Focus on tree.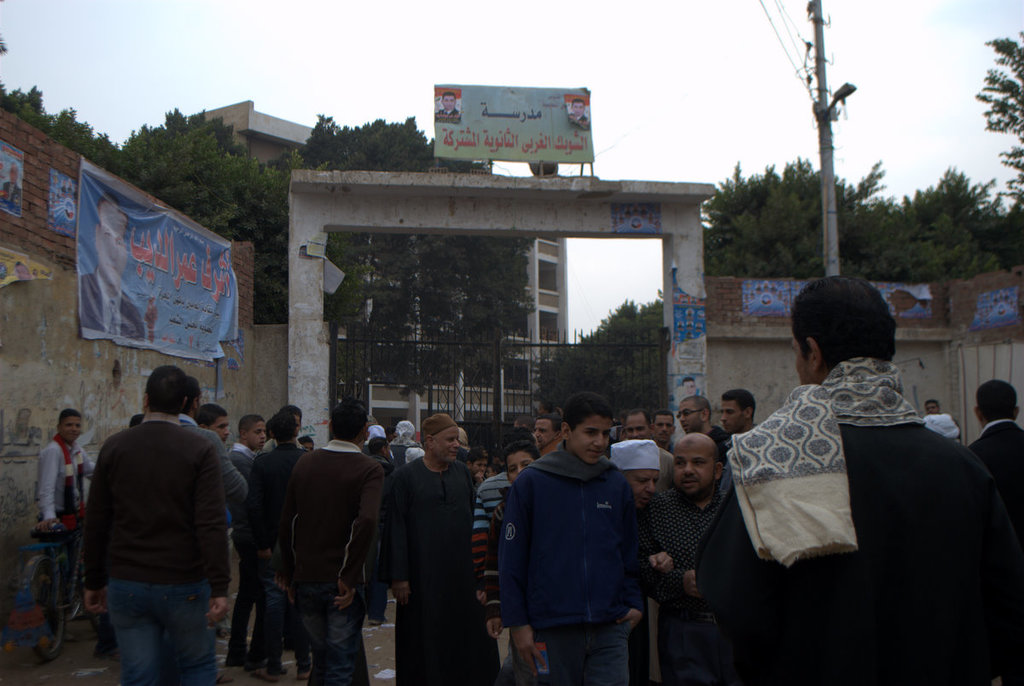
Focused at 975/25/1023/202.
